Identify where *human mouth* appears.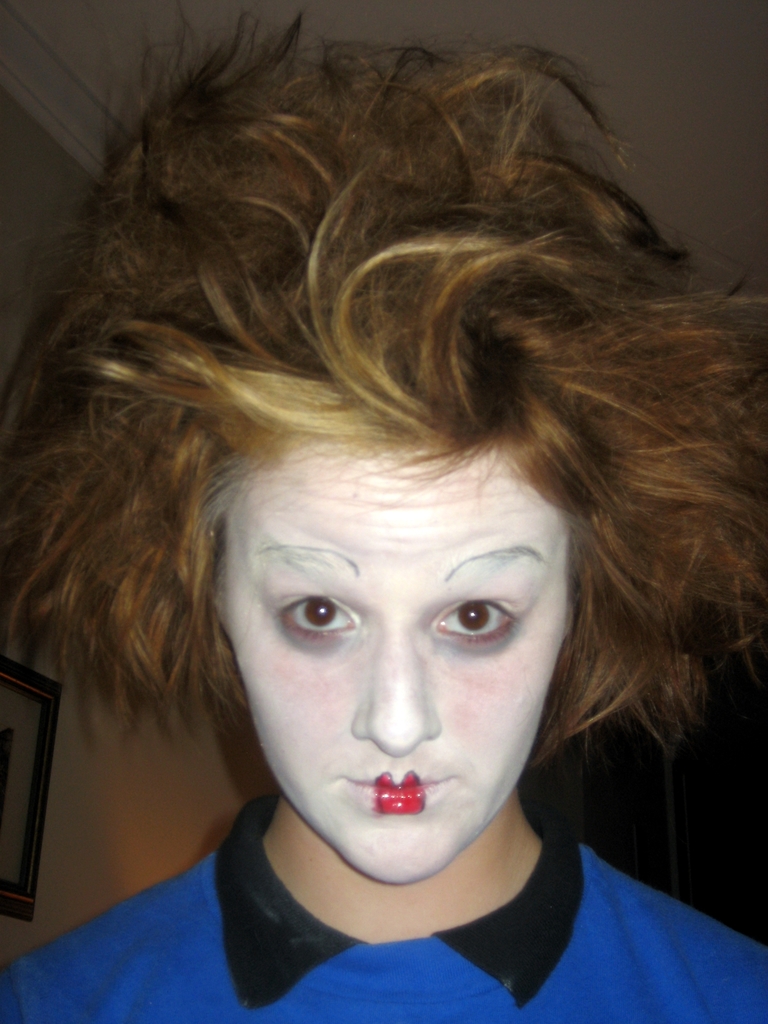
Appears at (342, 774, 455, 812).
